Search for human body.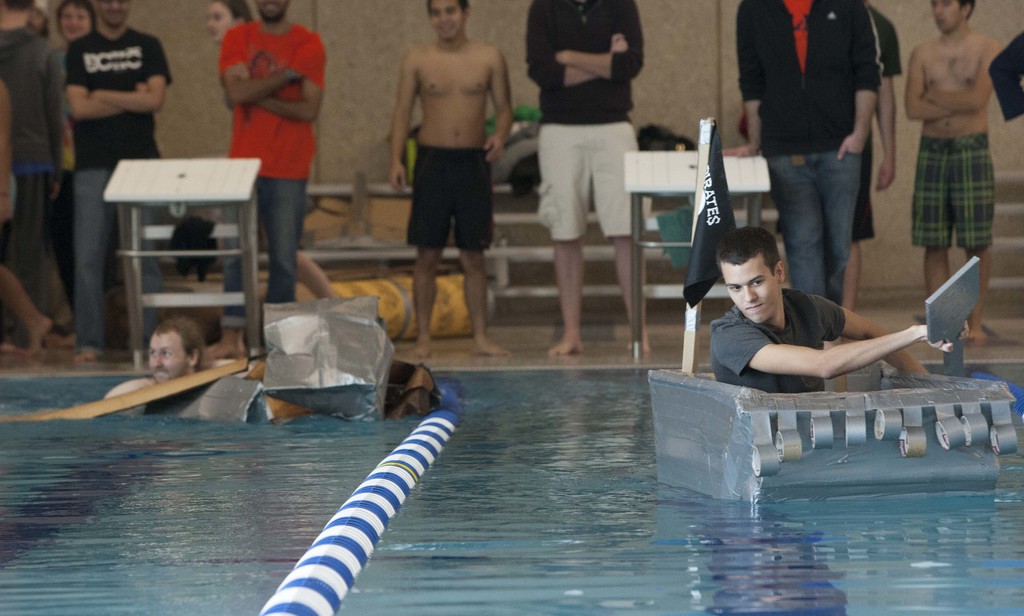
Found at Rect(703, 221, 954, 395).
